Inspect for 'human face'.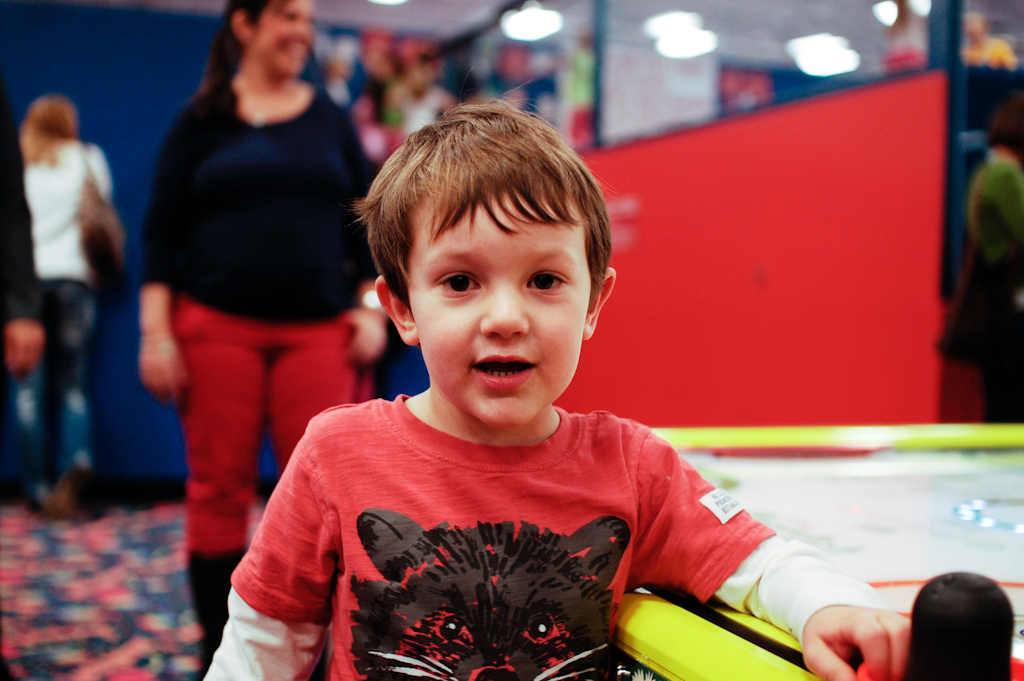
Inspection: bbox(245, 0, 315, 74).
